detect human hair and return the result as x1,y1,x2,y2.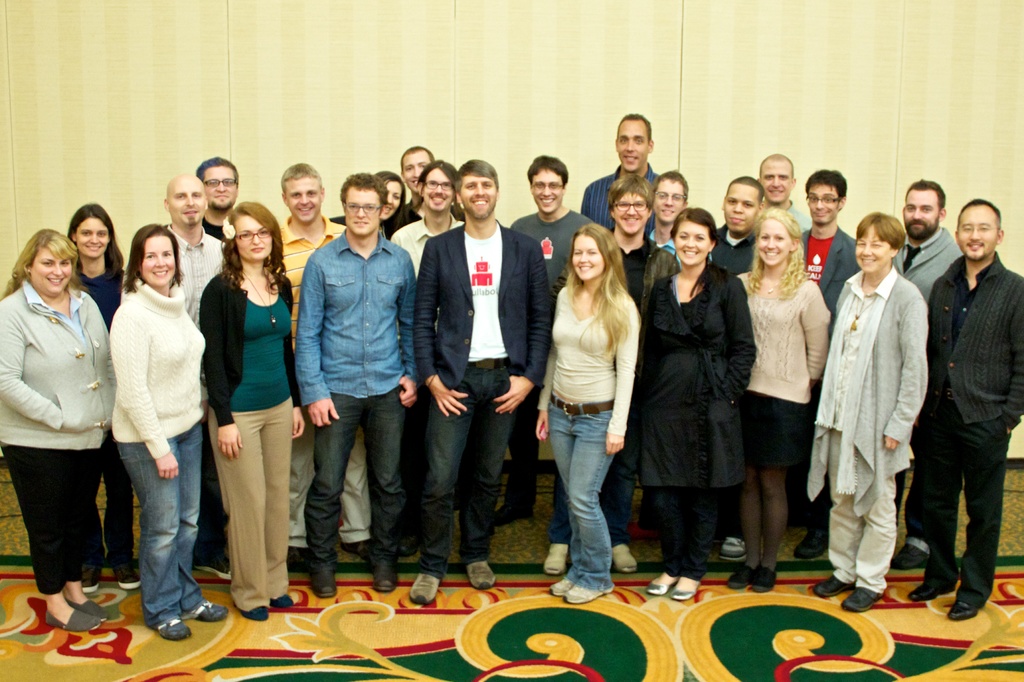
906,176,945,221.
